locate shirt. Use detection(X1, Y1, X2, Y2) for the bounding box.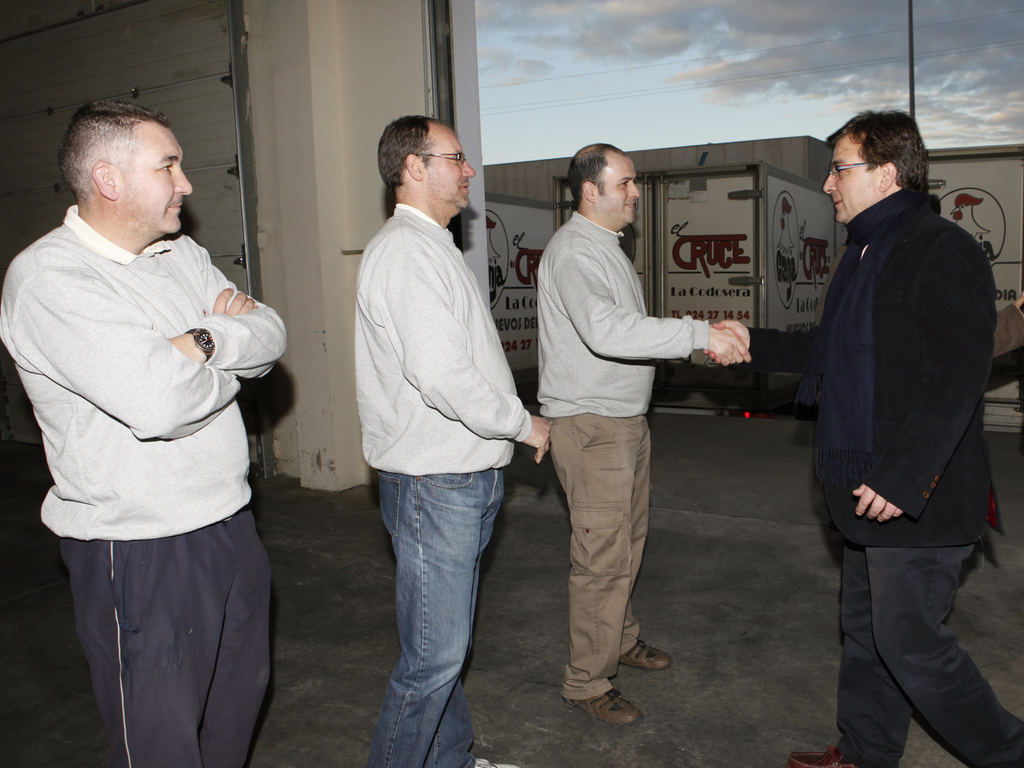
detection(60, 202, 172, 266).
